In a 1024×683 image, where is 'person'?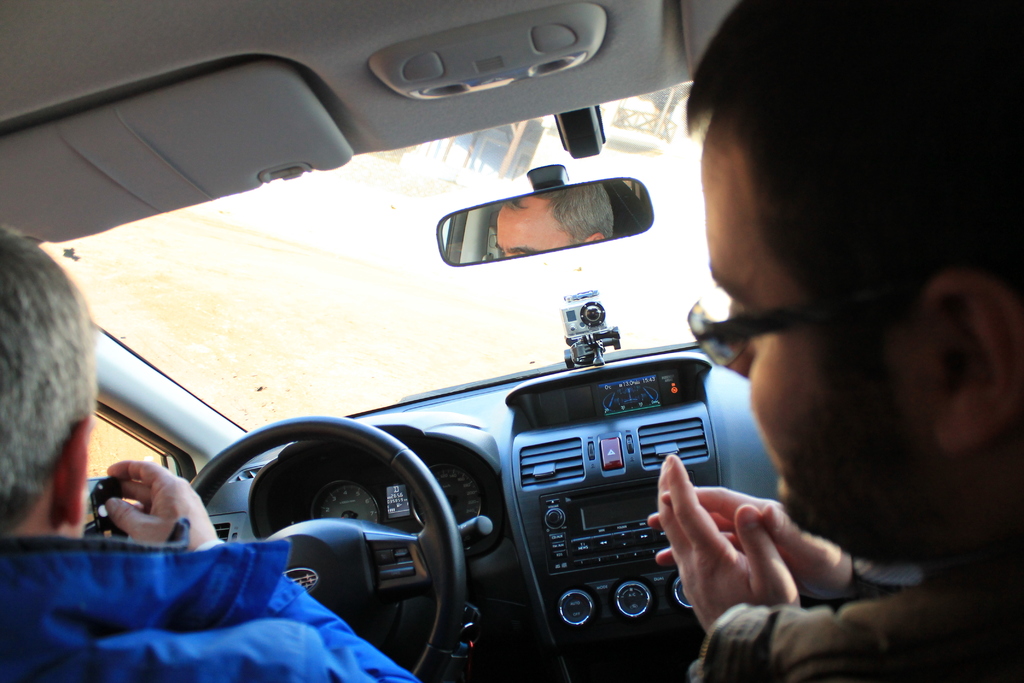
bbox=[0, 222, 420, 682].
